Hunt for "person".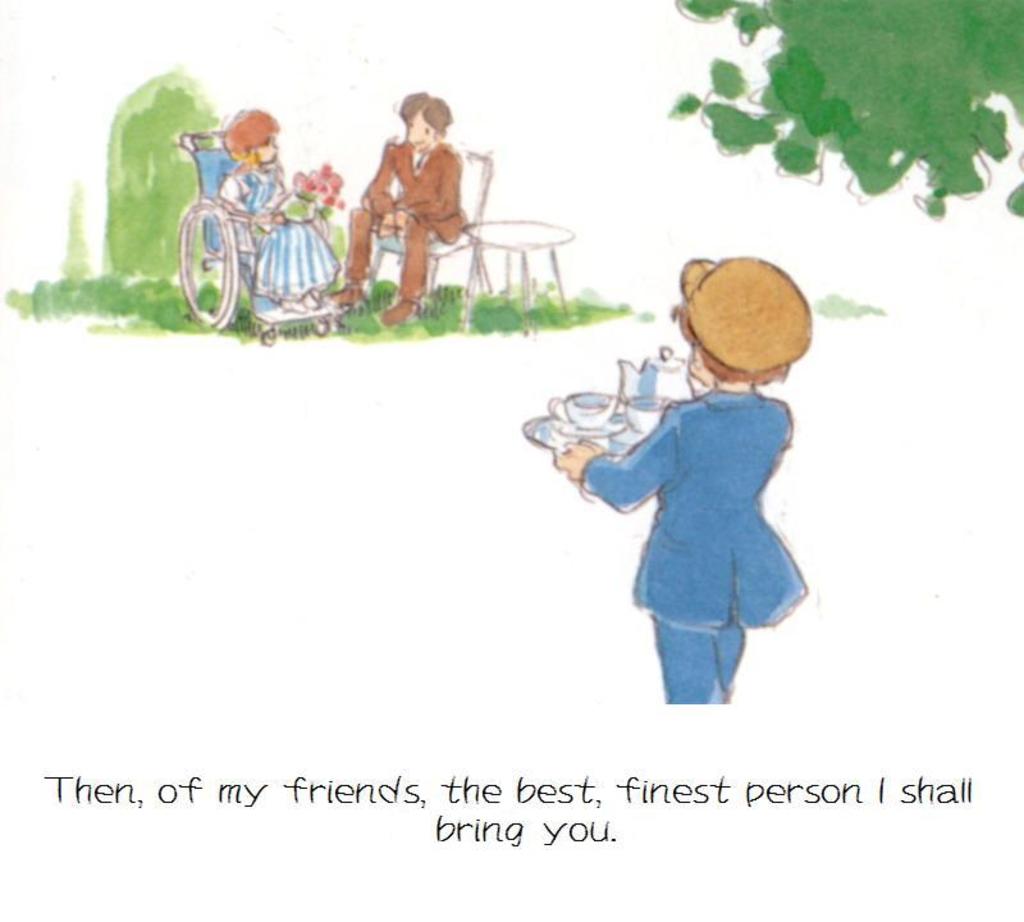
Hunted down at {"left": 215, "top": 108, "right": 334, "bottom": 318}.
